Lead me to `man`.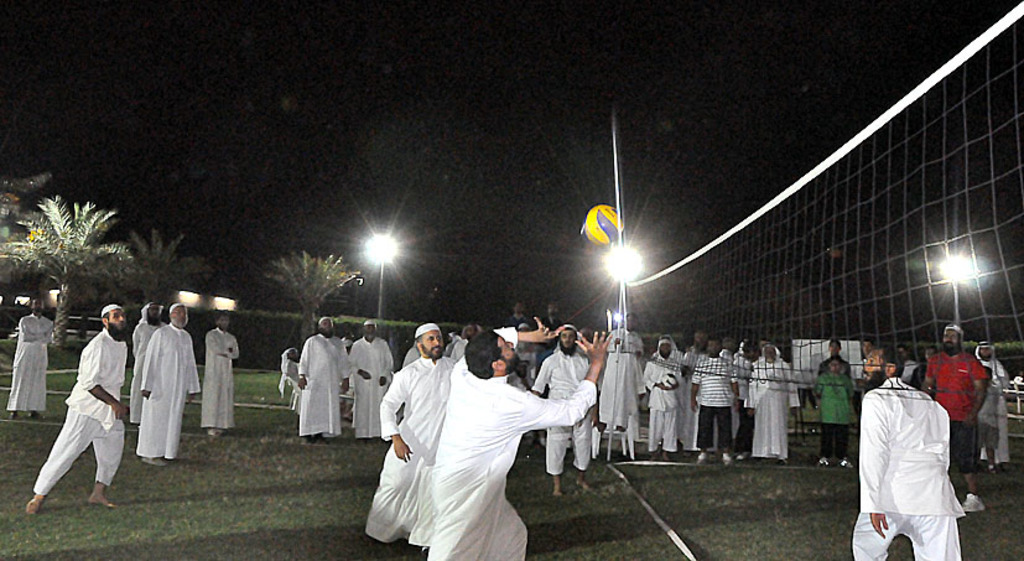
Lead to bbox(428, 327, 613, 560).
